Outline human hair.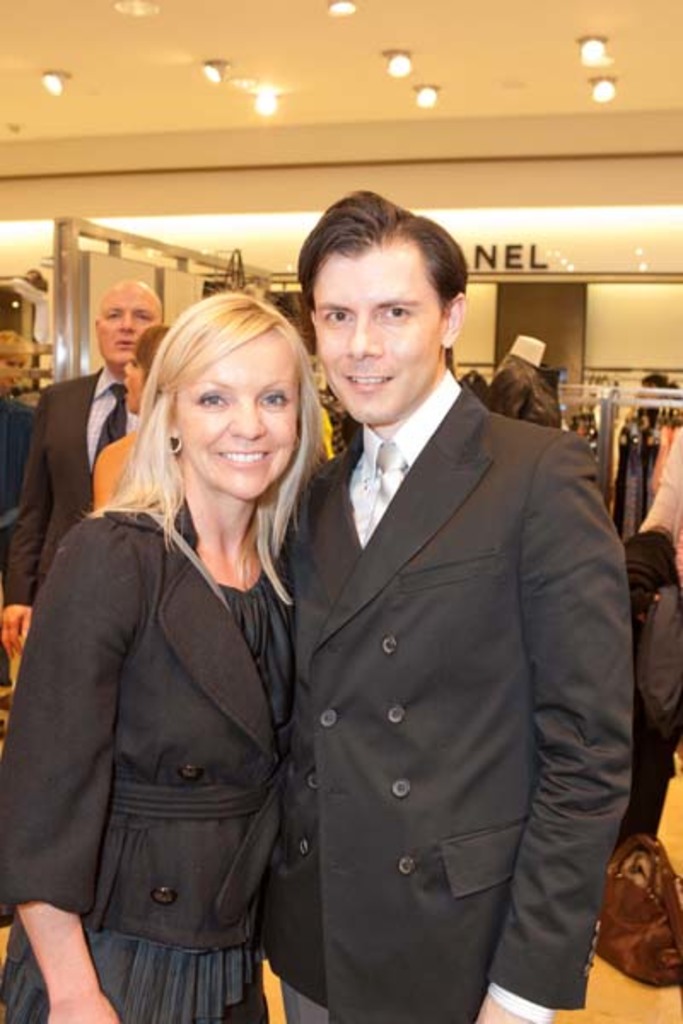
Outline: [0,329,32,357].
